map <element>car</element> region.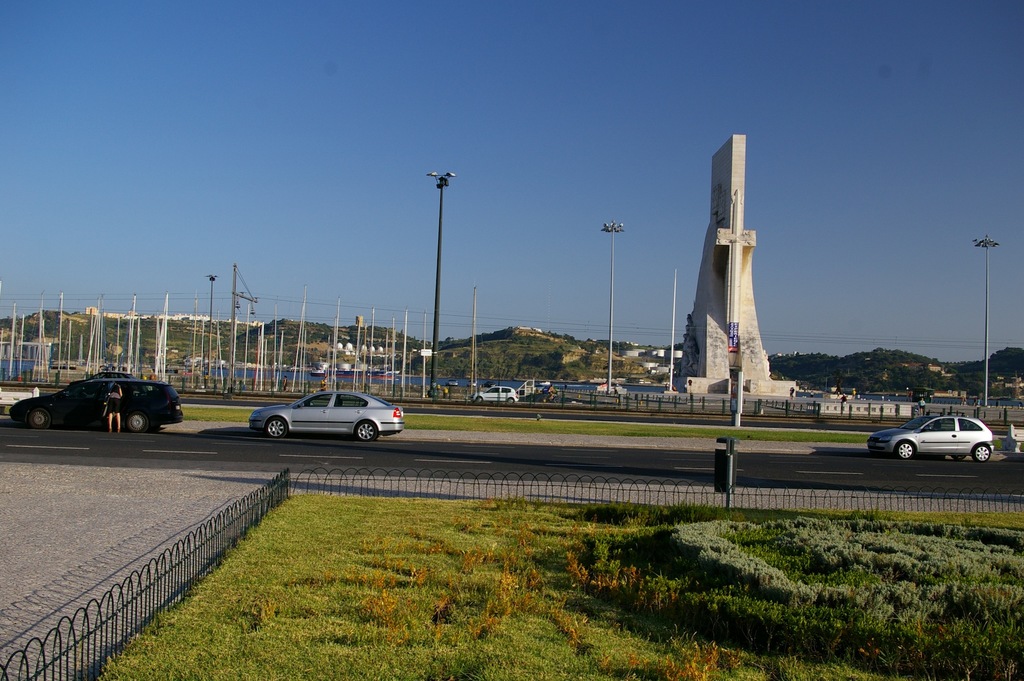
Mapped to (x1=0, y1=368, x2=188, y2=429).
